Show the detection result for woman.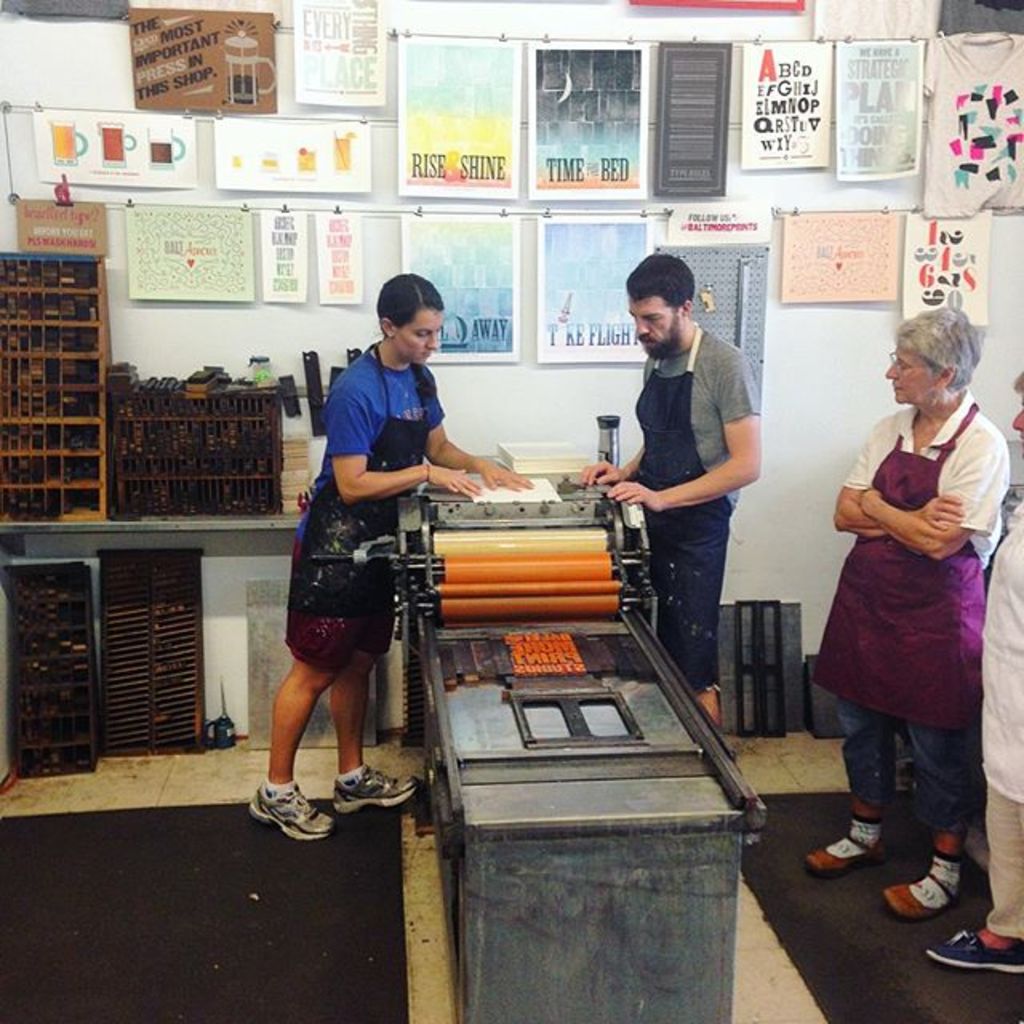
826 293 997 886.
